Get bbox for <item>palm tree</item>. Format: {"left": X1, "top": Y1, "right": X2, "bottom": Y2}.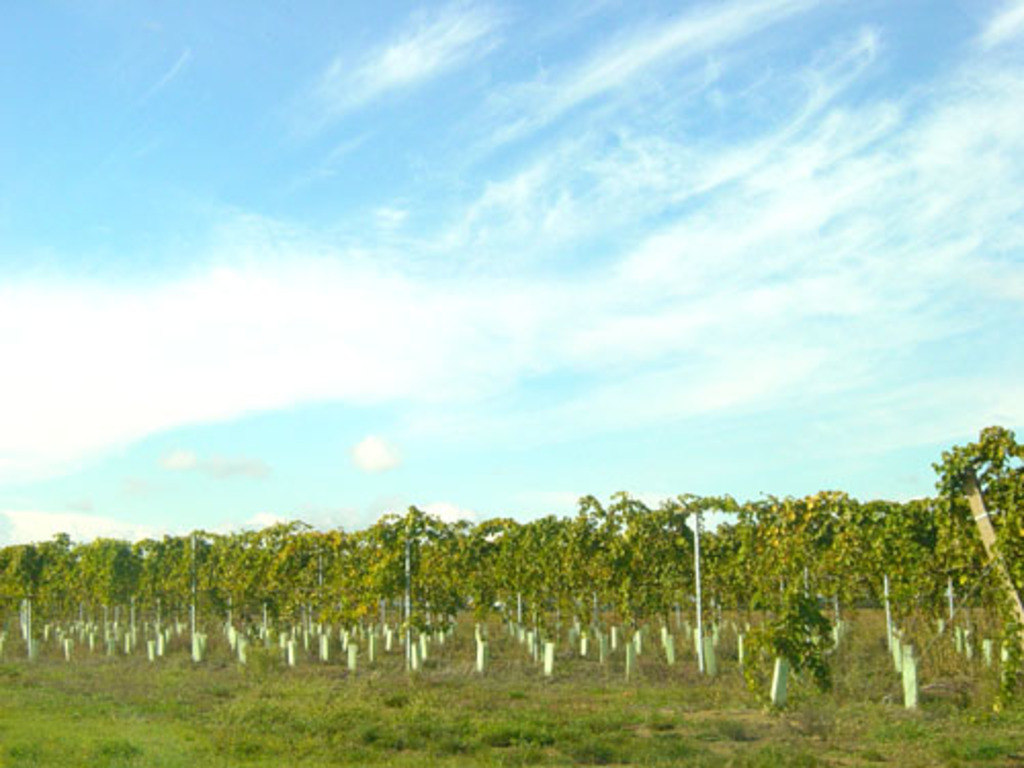
{"left": 944, "top": 416, "right": 1022, "bottom": 674}.
